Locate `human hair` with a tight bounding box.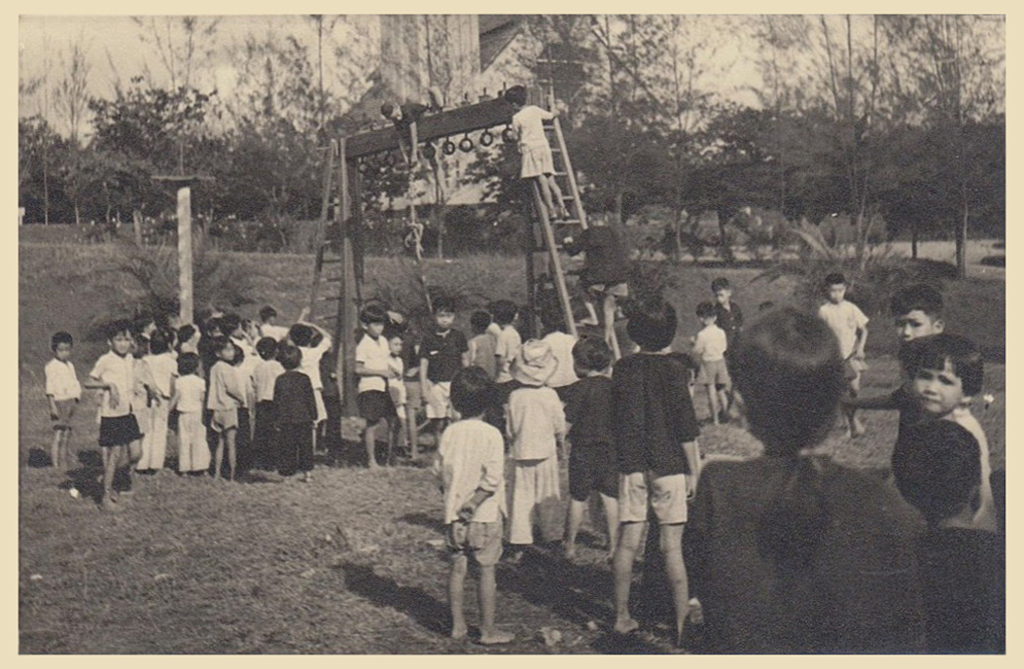
rect(696, 302, 715, 318).
